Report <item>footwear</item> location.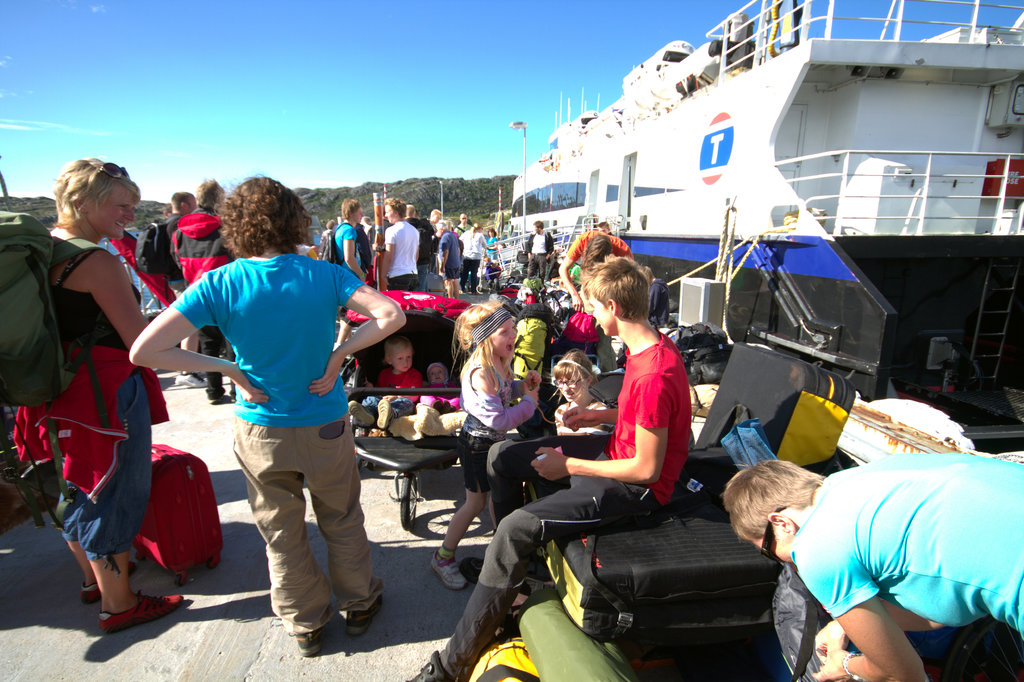
Report: (x1=347, y1=398, x2=377, y2=428).
